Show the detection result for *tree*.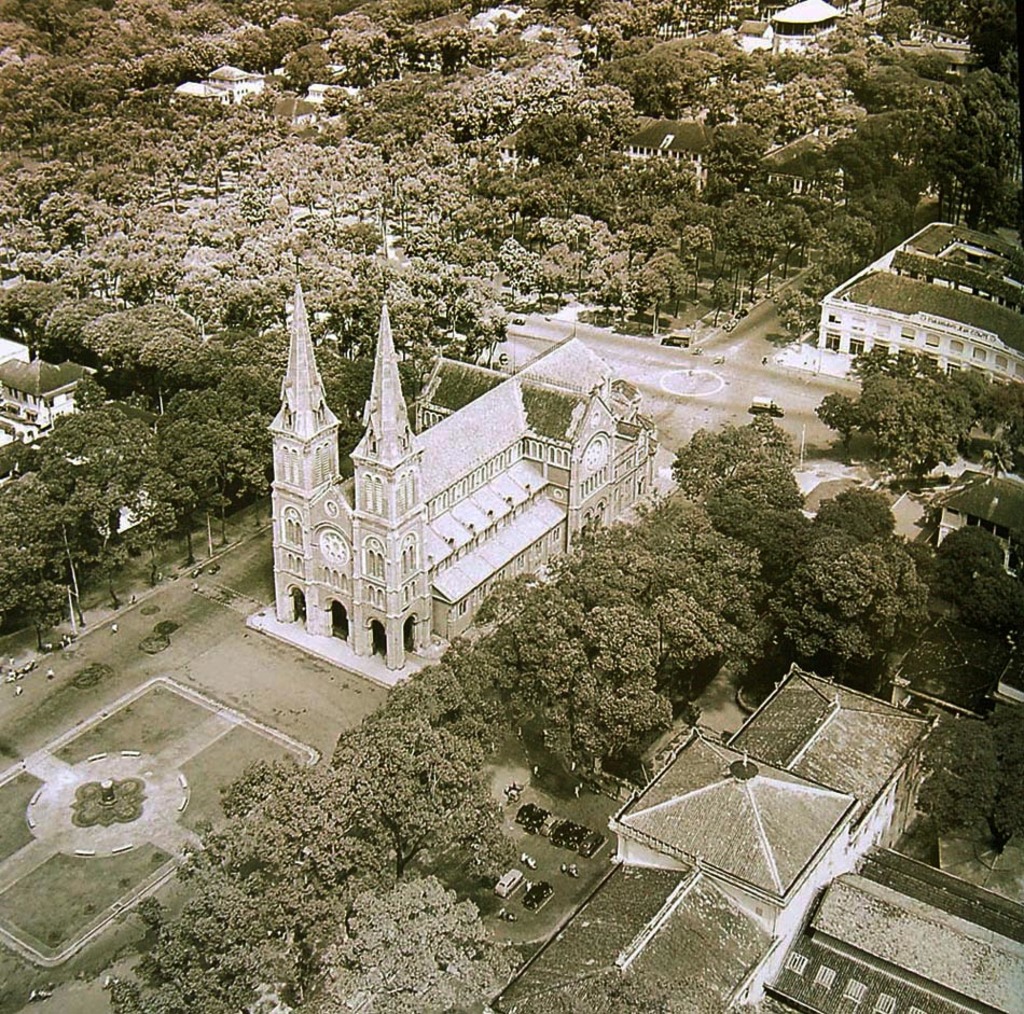
379 278 470 362.
